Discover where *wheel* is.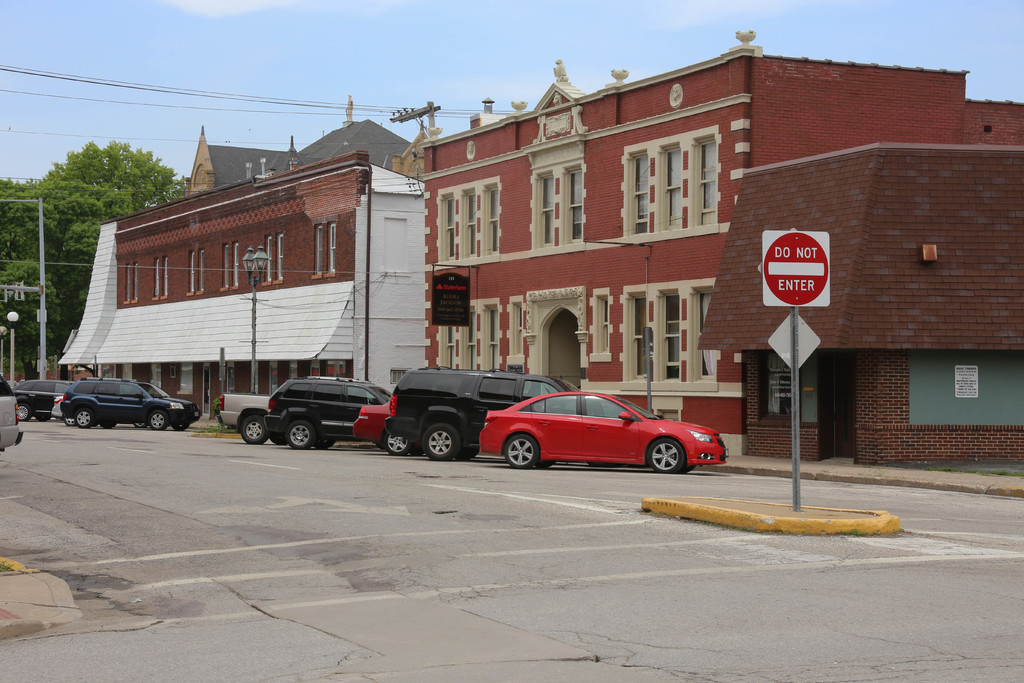
Discovered at Rect(17, 403, 31, 423).
